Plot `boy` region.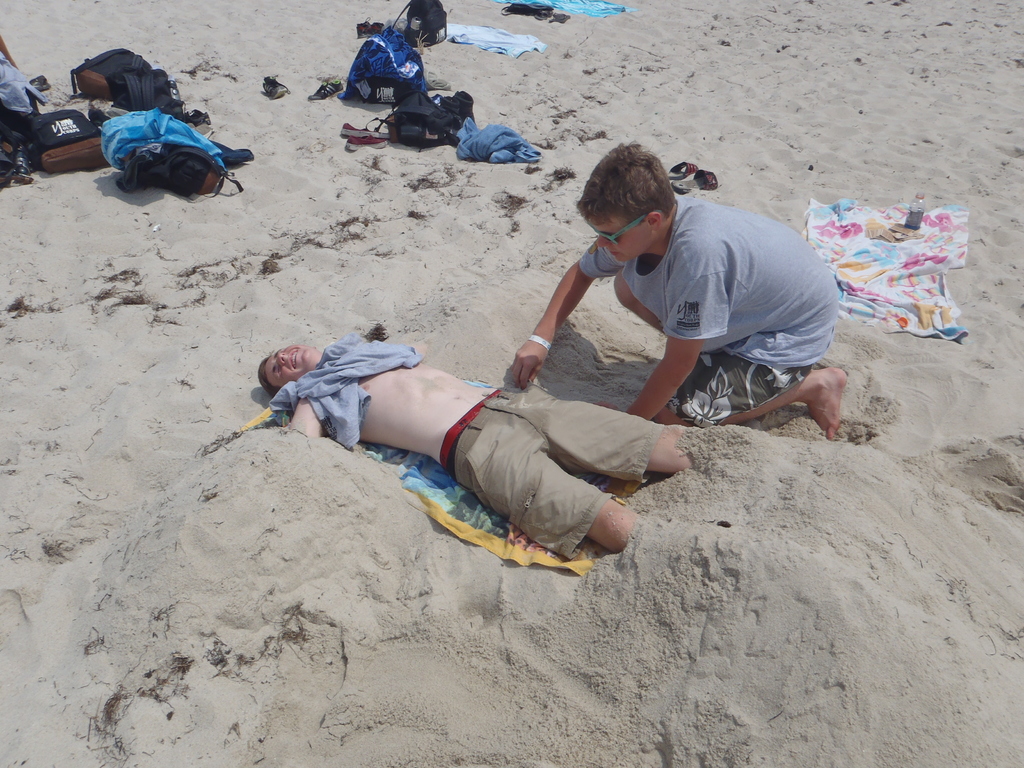
Plotted at <box>279,236,779,536</box>.
